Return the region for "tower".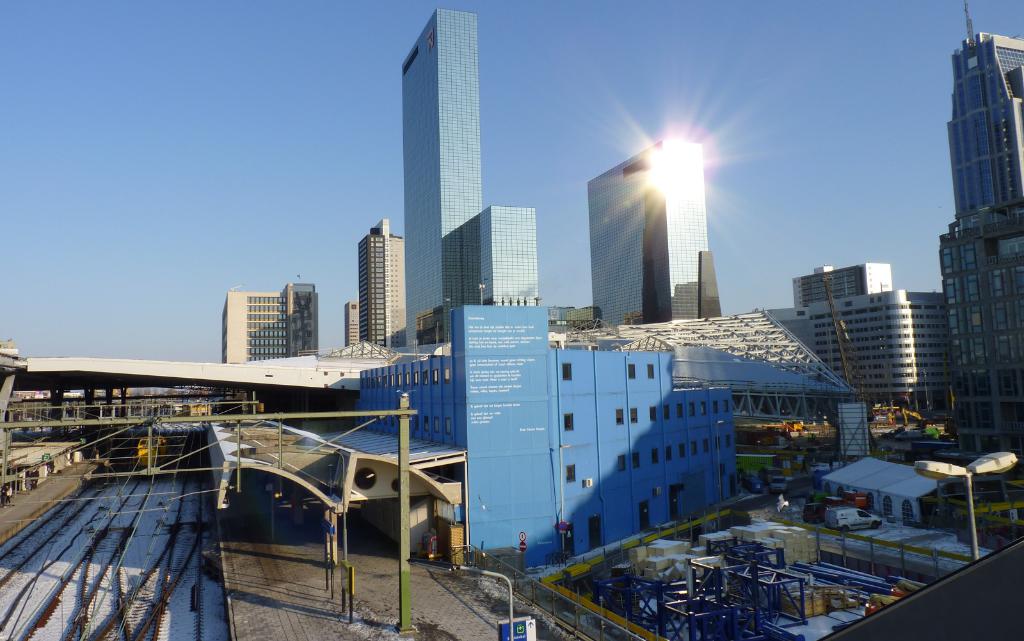
[x1=218, y1=282, x2=319, y2=364].
